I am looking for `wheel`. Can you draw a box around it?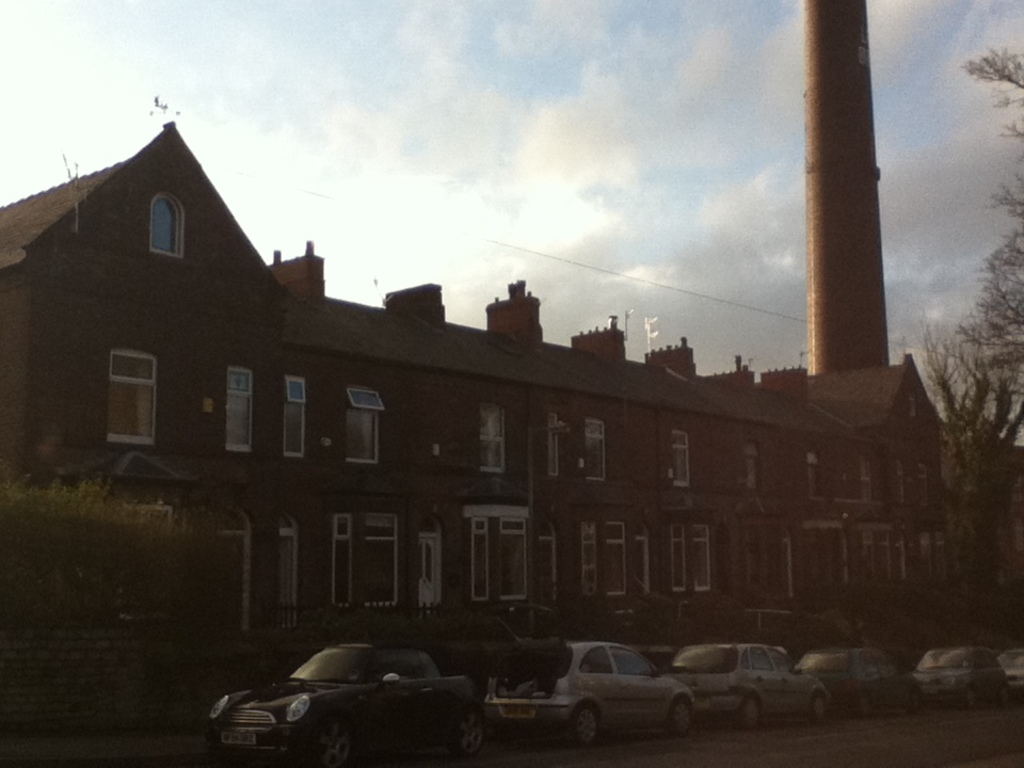
Sure, the bounding box is 850, 688, 881, 724.
